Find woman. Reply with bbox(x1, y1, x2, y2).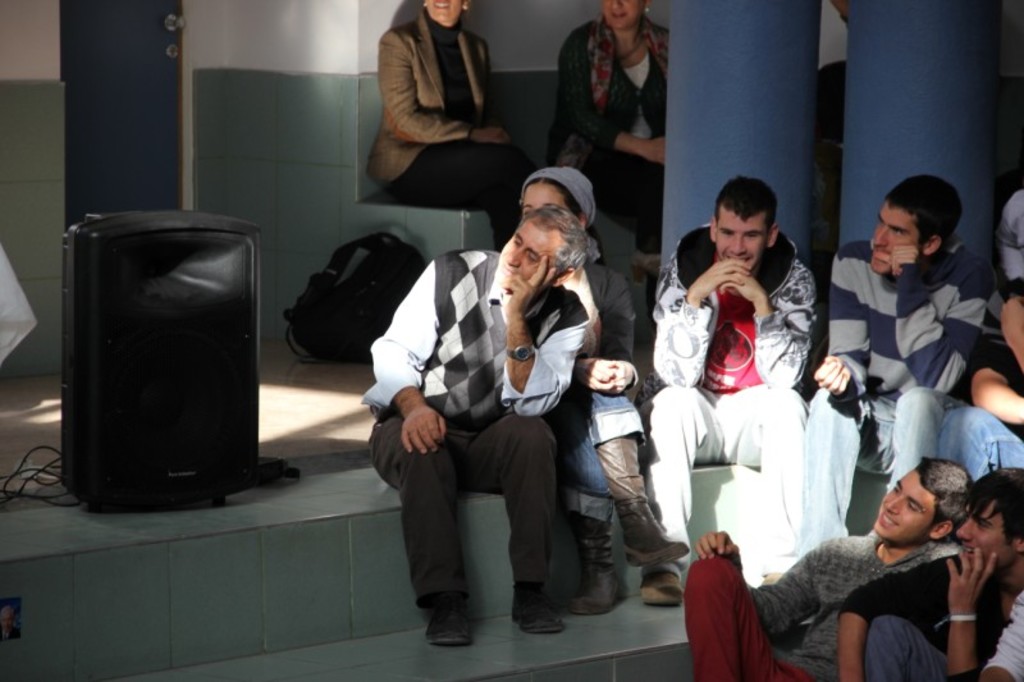
bbox(554, 0, 657, 211).
